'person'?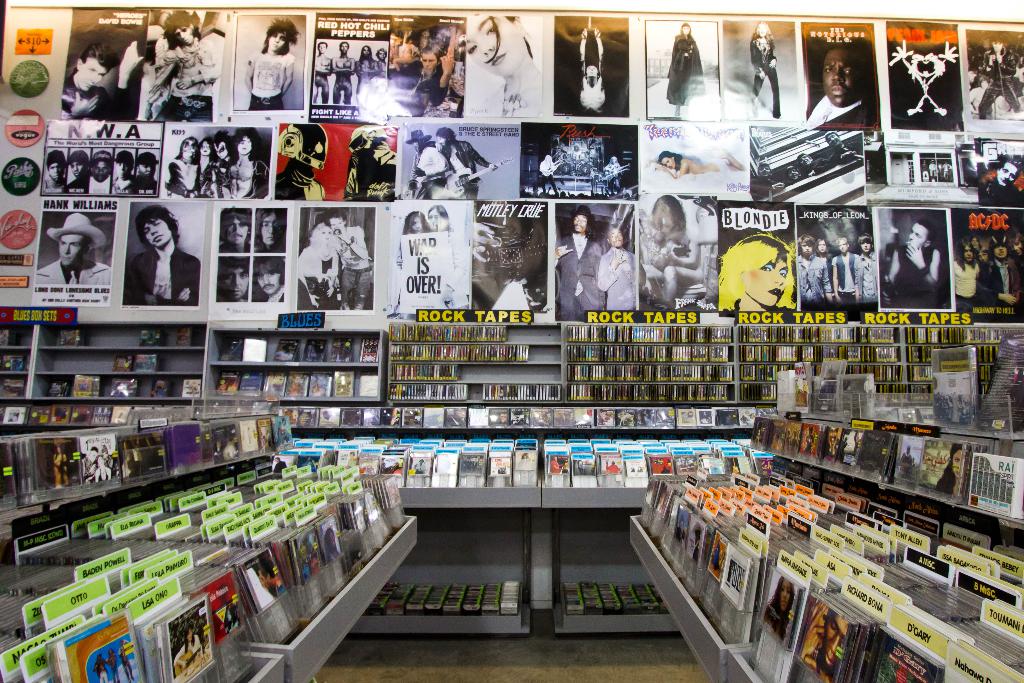
881, 219, 941, 308
